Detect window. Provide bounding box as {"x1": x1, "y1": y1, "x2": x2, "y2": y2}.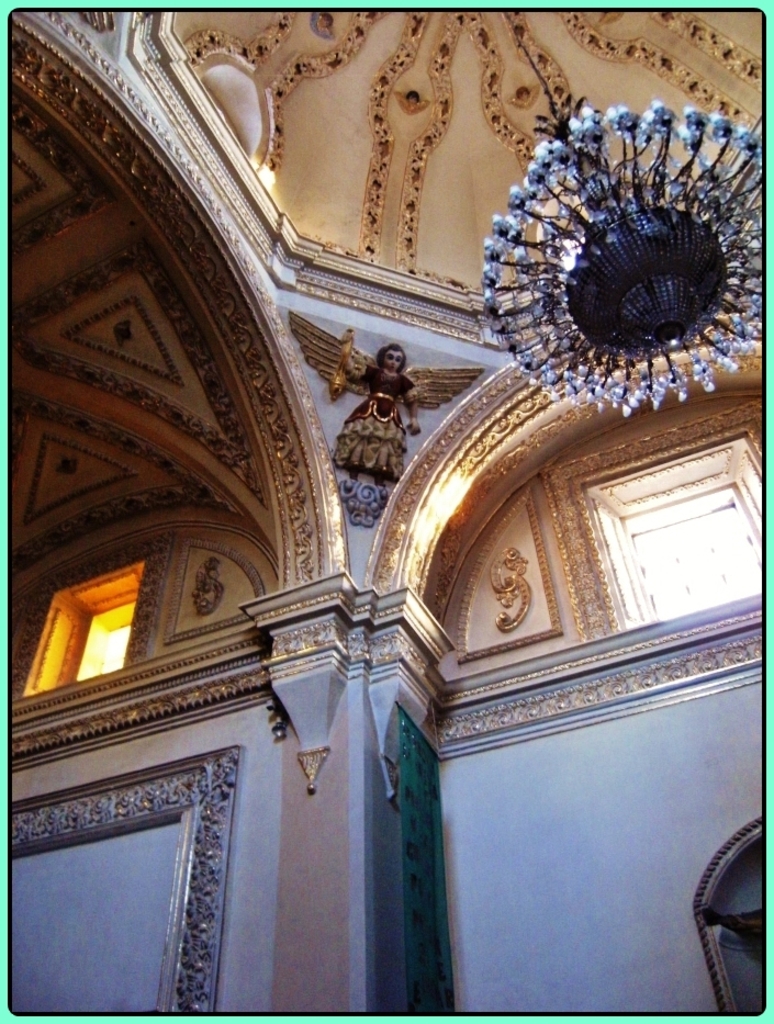
{"x1": 579, "y1": 428, "x2": 764, "y2": 621}.
